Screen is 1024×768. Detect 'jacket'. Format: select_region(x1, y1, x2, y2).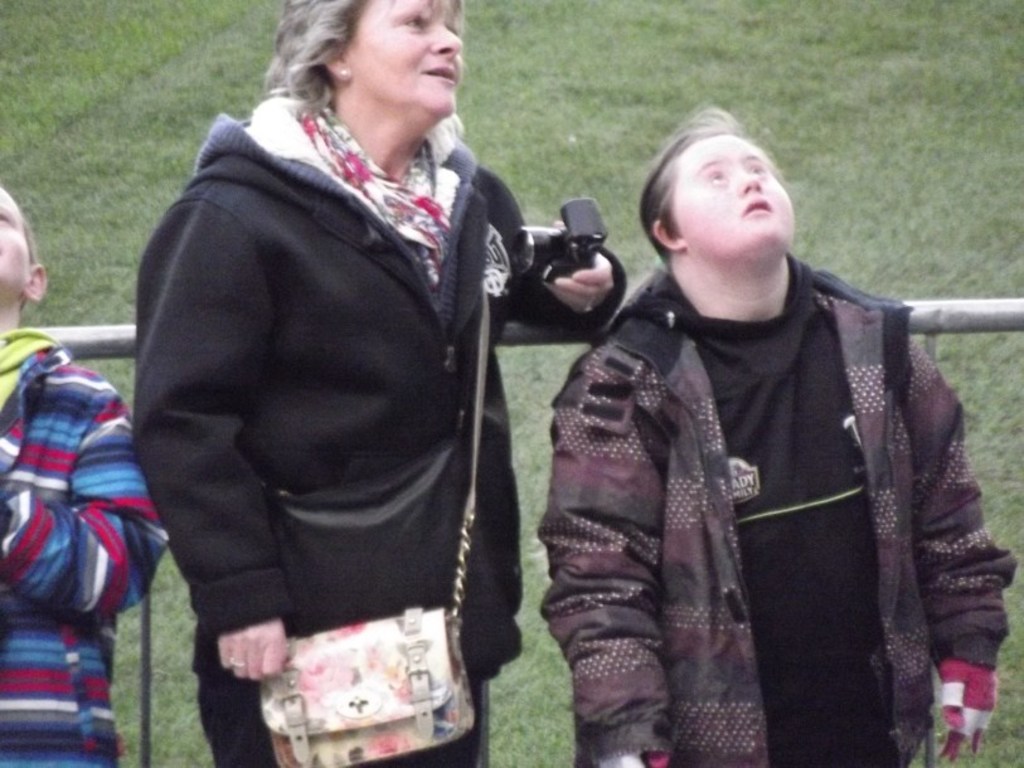
select_region(0, 324, 166, 765).
